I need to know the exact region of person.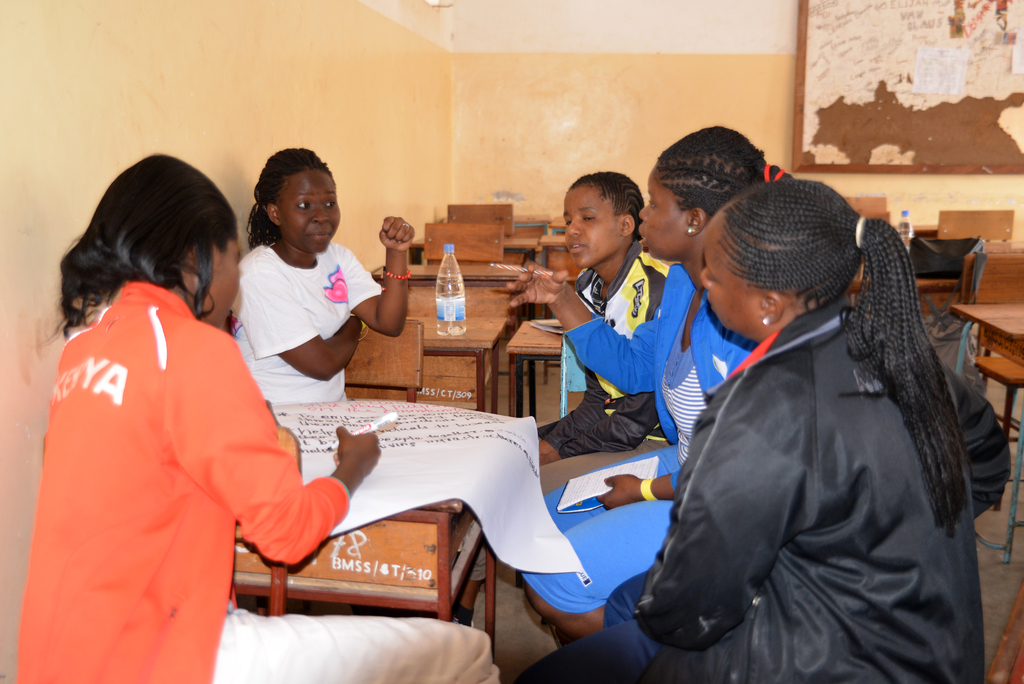
Region: 230, 142, 422, 406.
